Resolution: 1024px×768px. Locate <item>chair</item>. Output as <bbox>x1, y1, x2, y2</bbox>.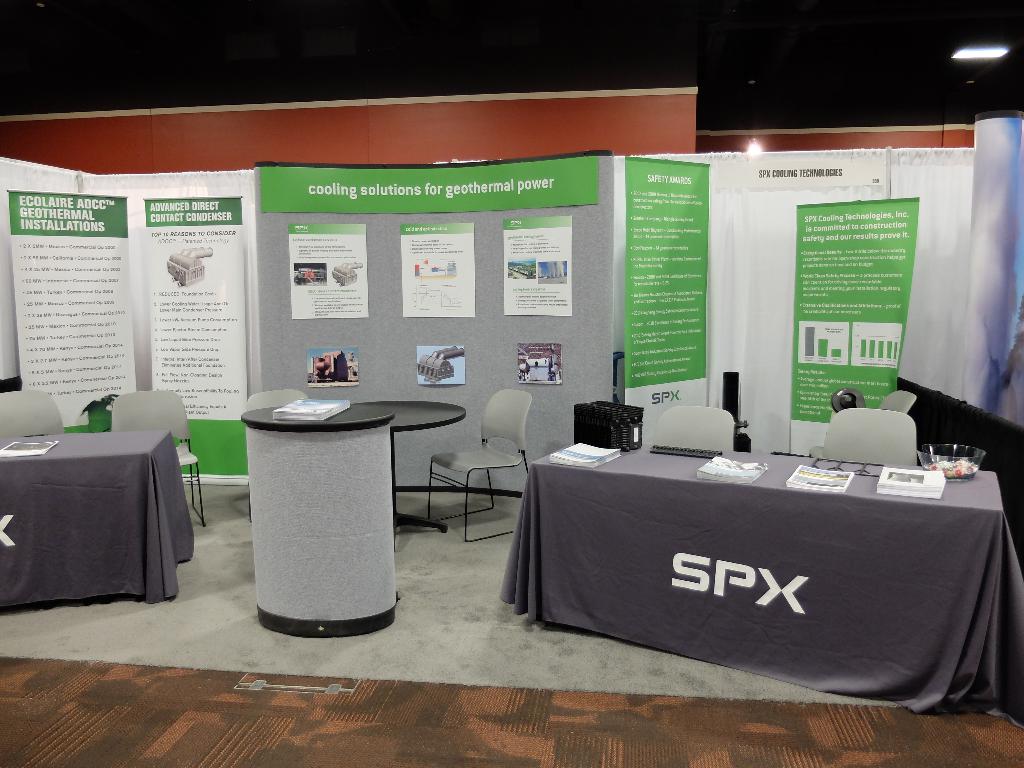
<bbox>0, 390, 65, 436</bbox>.
